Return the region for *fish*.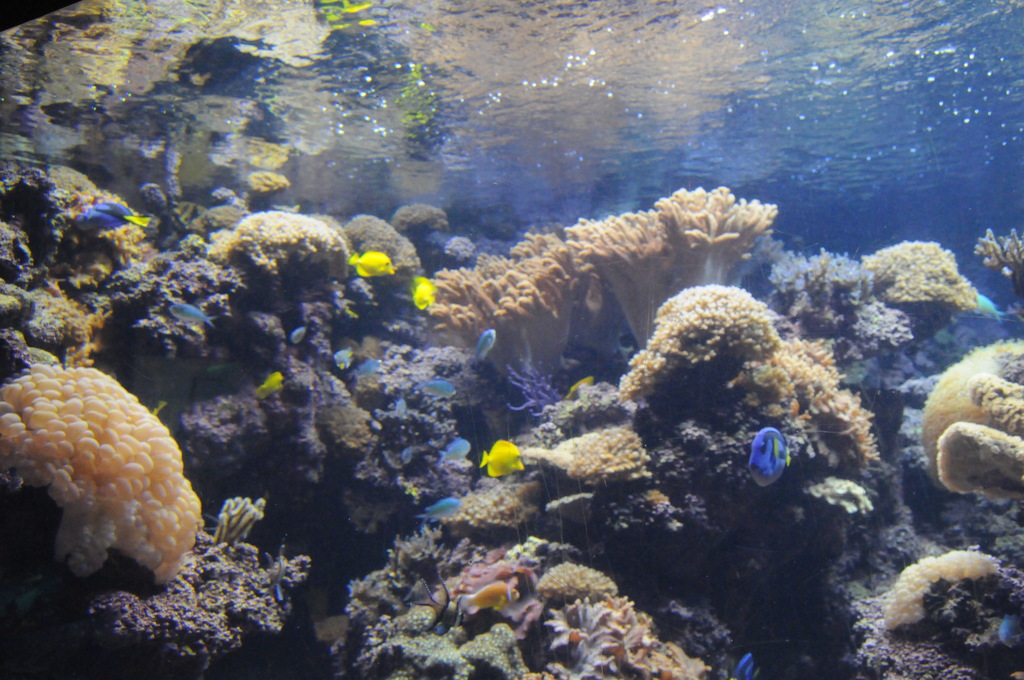
x1=461, y1=580, x2=519, y2=617.
